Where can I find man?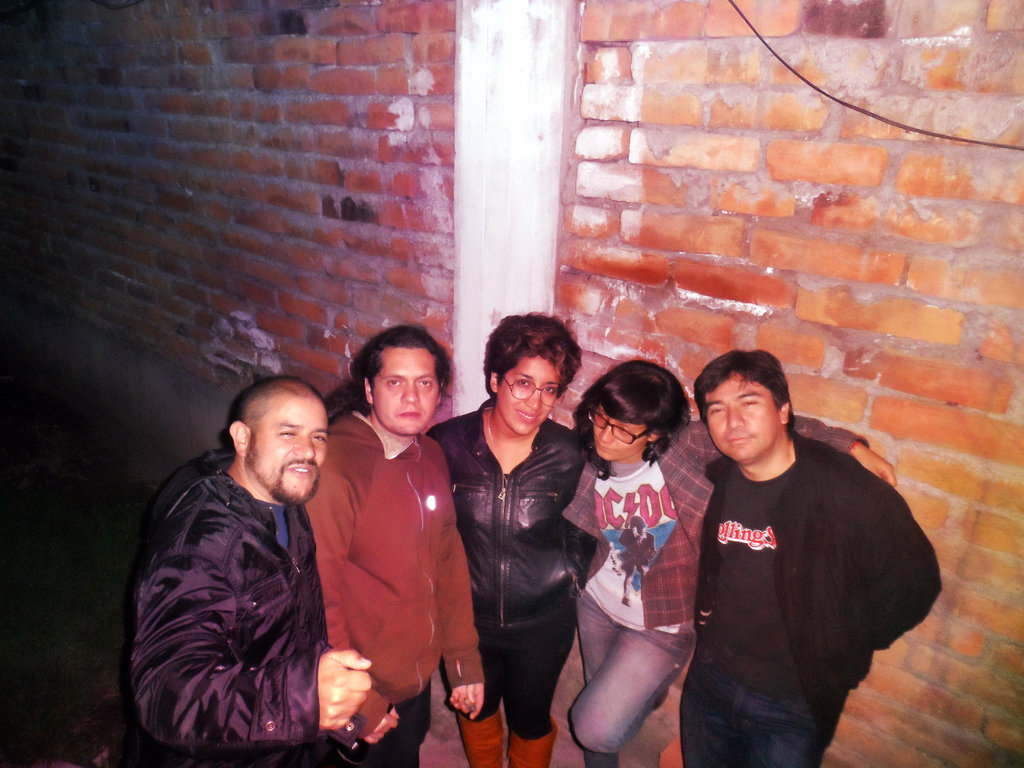
You can find it at locate(134, 333, 379, 767).
